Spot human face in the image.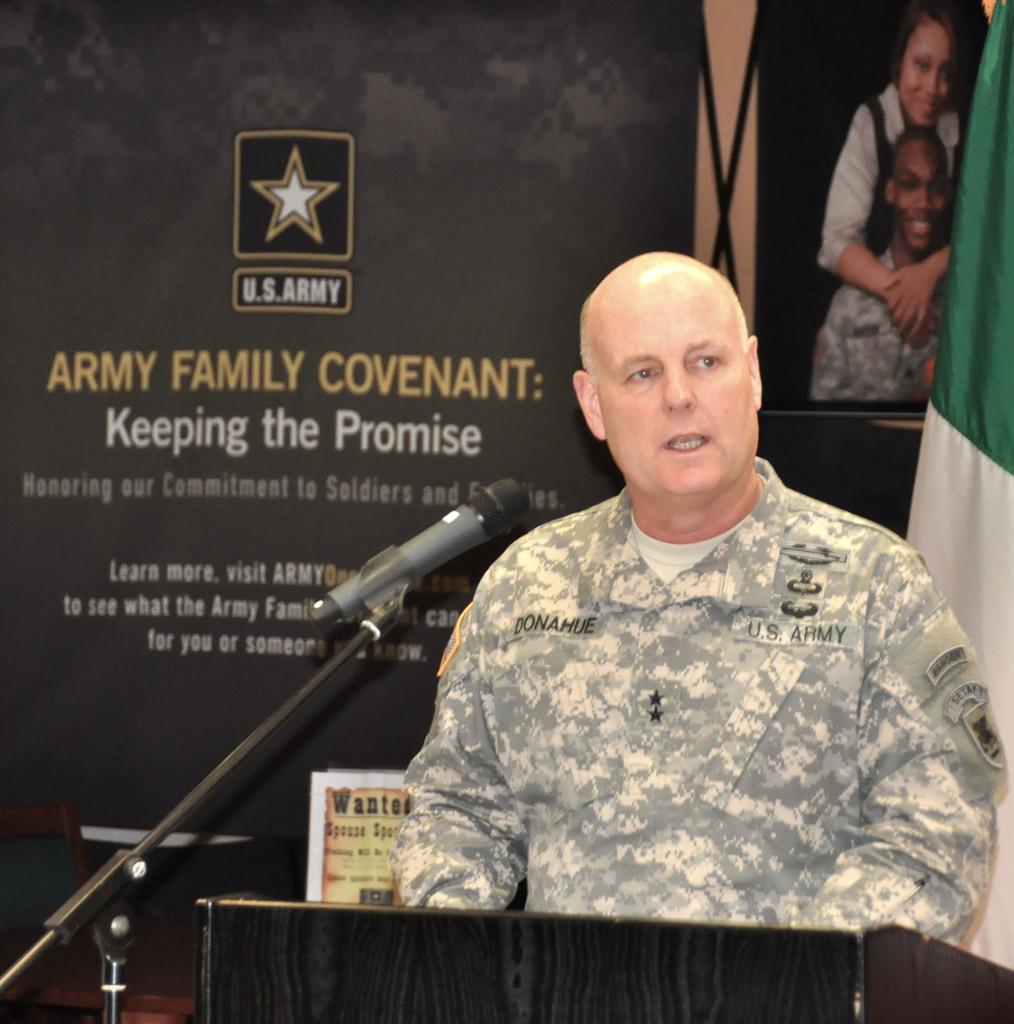
human face found at [x1=591, y1=278, x2=756, y2=501].
